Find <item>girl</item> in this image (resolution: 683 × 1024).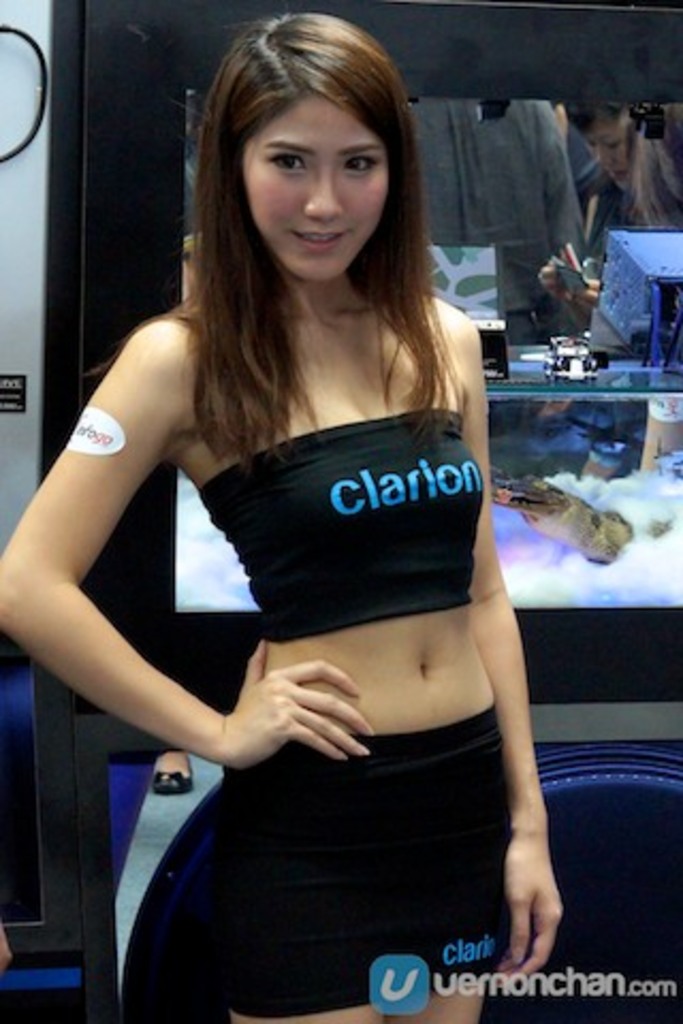
(left=0, top=9, right=572, bottom=1022).
